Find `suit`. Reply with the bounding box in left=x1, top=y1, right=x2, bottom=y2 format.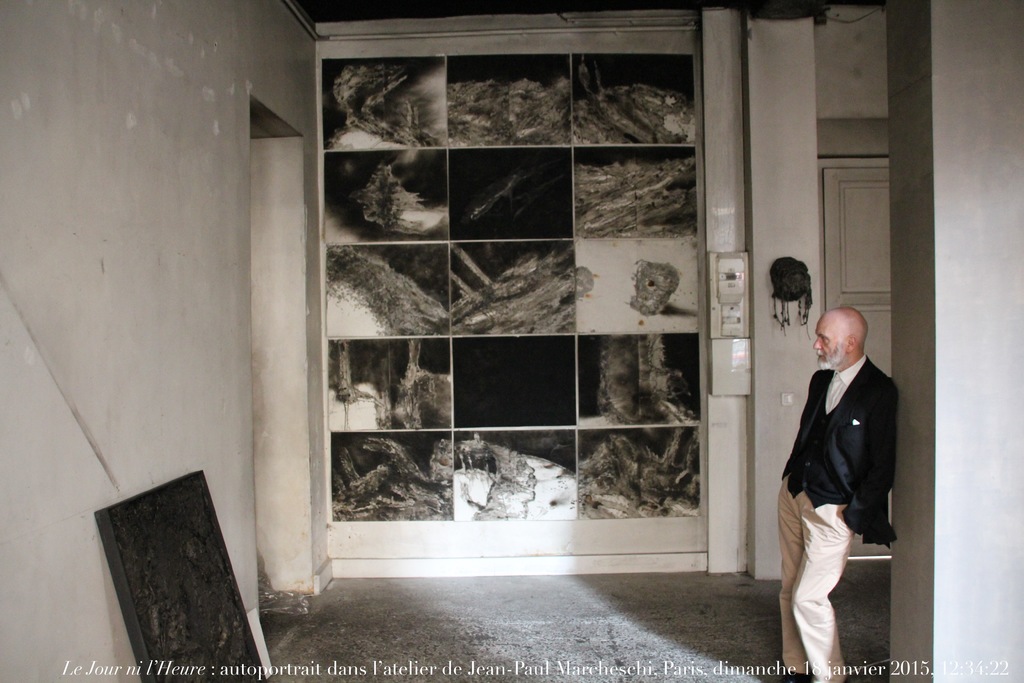
left=763, top=302, right=874, bottom=666.
